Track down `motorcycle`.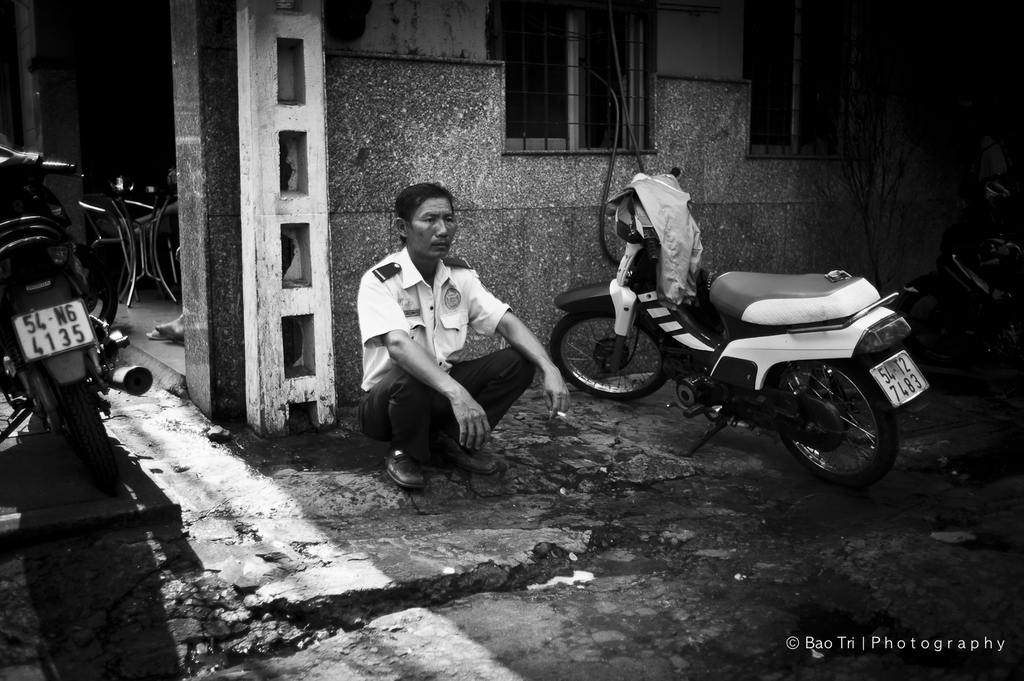
Tracked to select_region(5, 167, 127, 482).
